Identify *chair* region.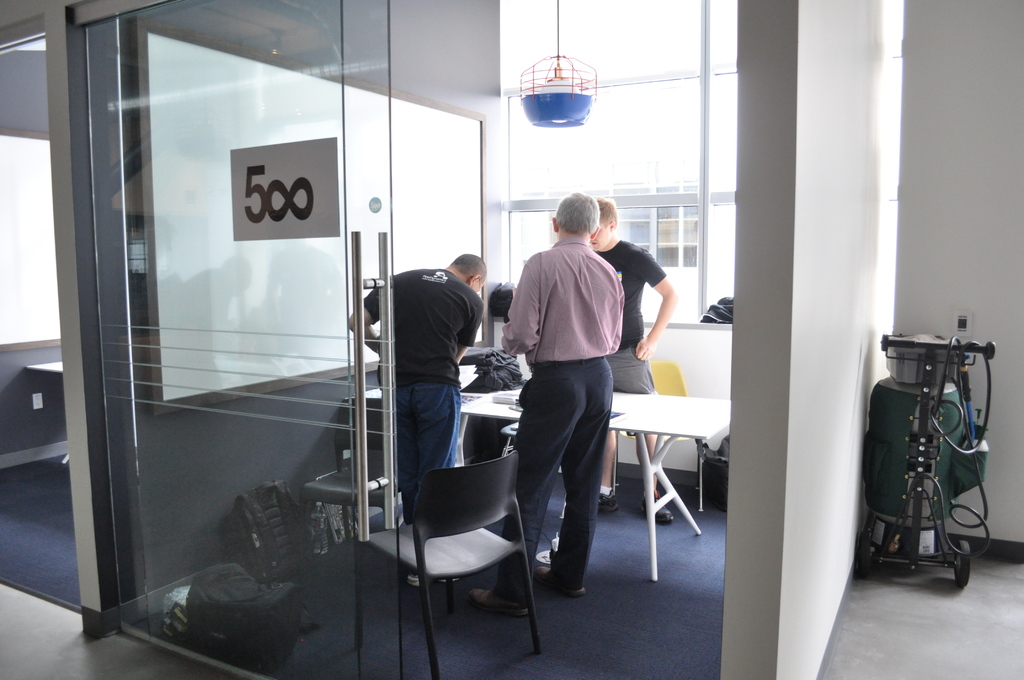
Region: box=[609, 354, 704, 503].
